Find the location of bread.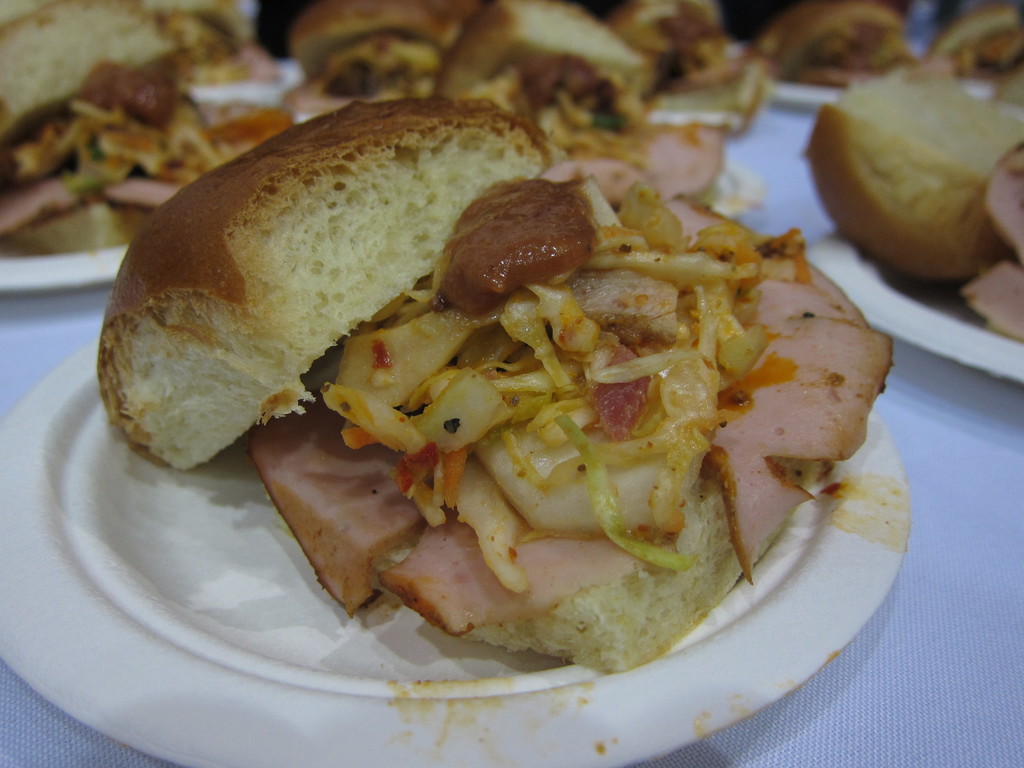
Location: bbox(780, 0, 904, 76).
